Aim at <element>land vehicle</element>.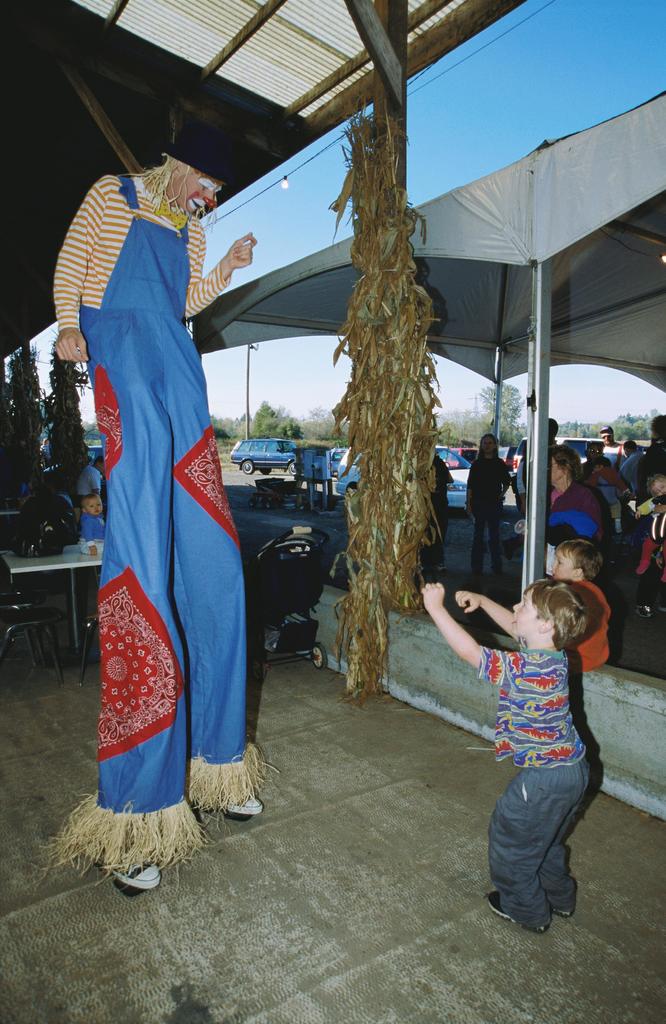
Aimed at (left=243, top=520, right=332, bottom=671).
